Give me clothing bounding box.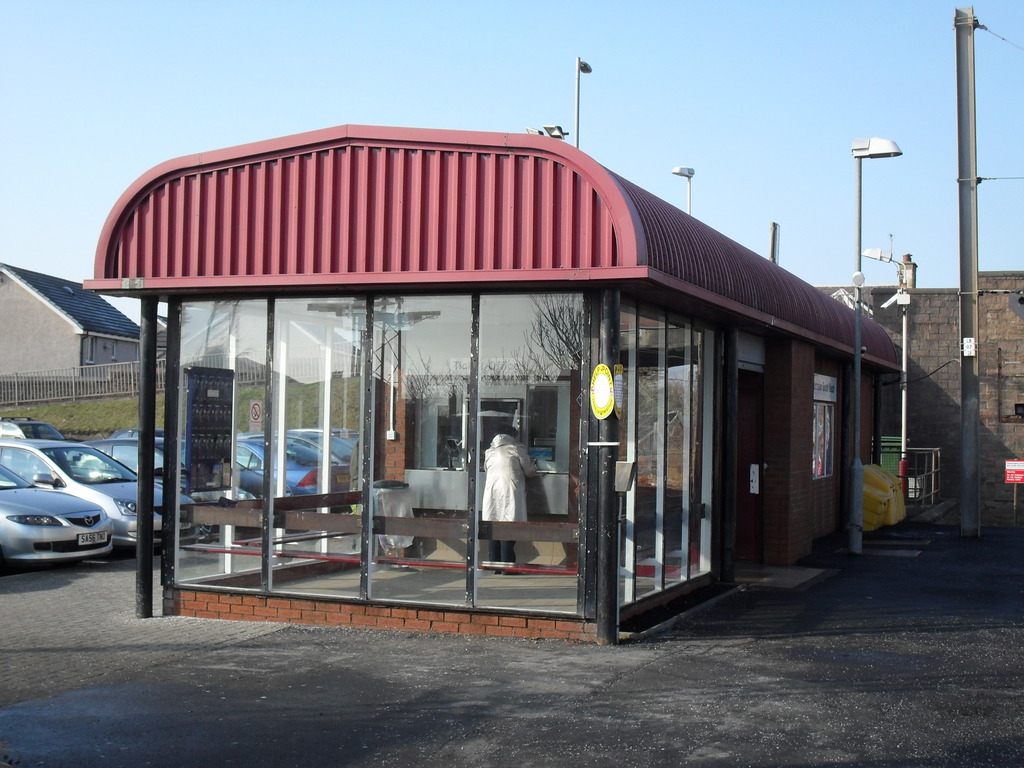
{"x1": 481, "y1": 432, "x2": 538, "y2": 572}.
